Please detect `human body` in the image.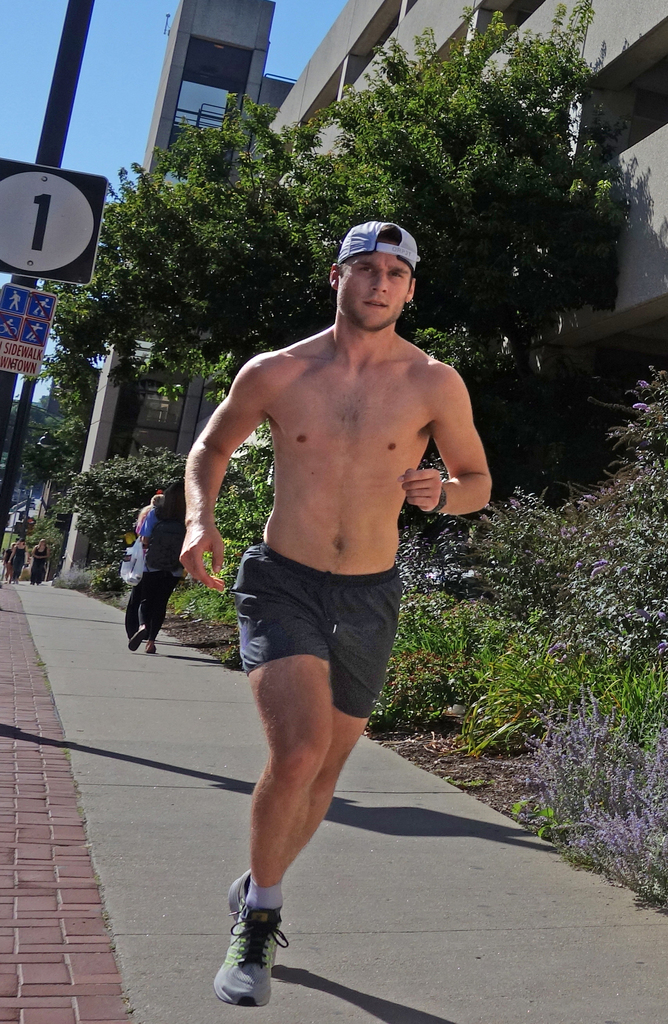
0, 547, 13, 582.
